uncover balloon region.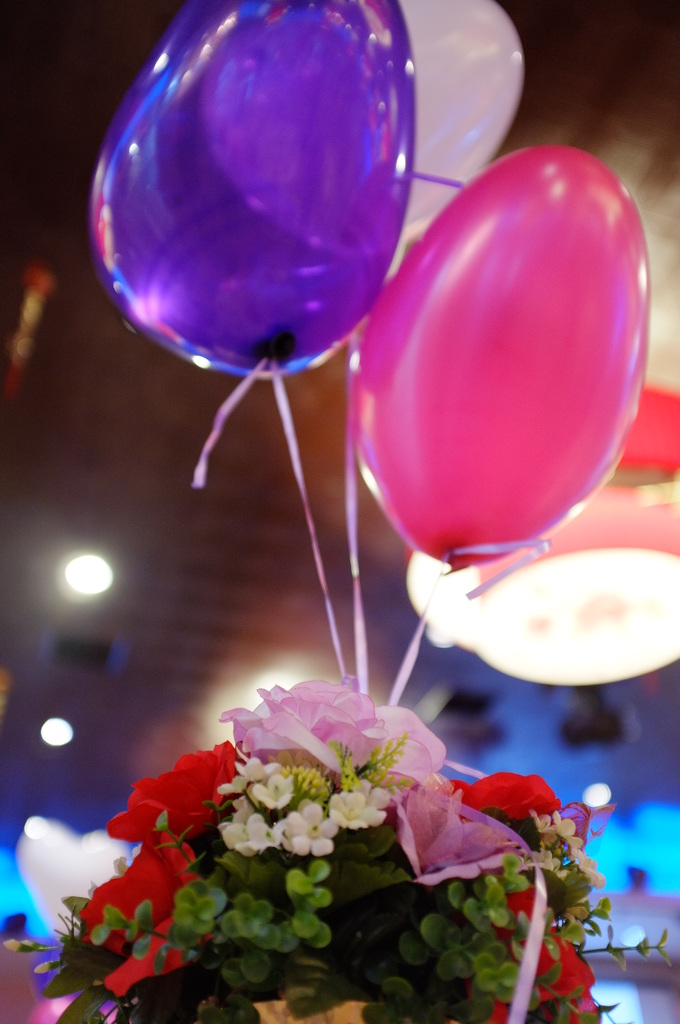
Uncovered: (x1=204, y1=0, x2=528, y2=247).
